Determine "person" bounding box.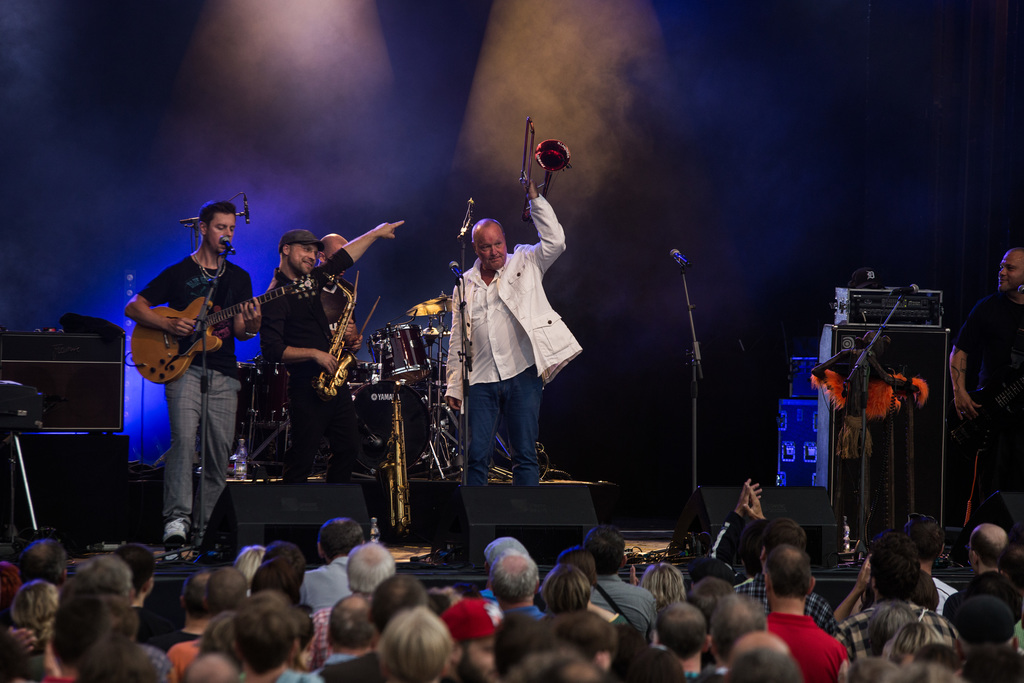
Determined: [129, 188, 262, 555].
